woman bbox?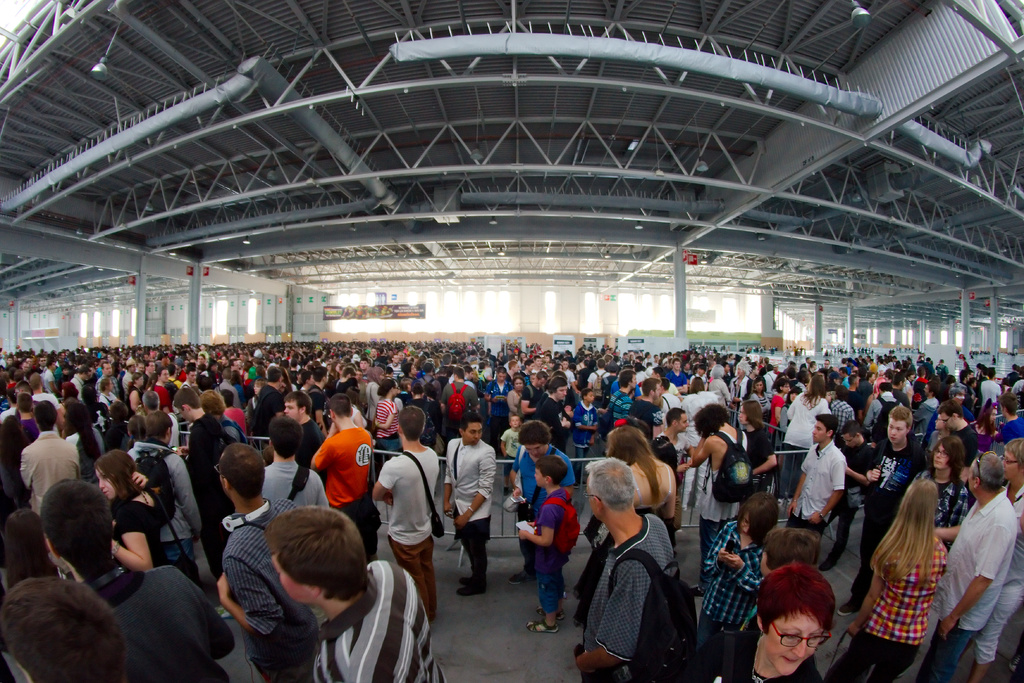
crop(572, 425, 675, 629)
